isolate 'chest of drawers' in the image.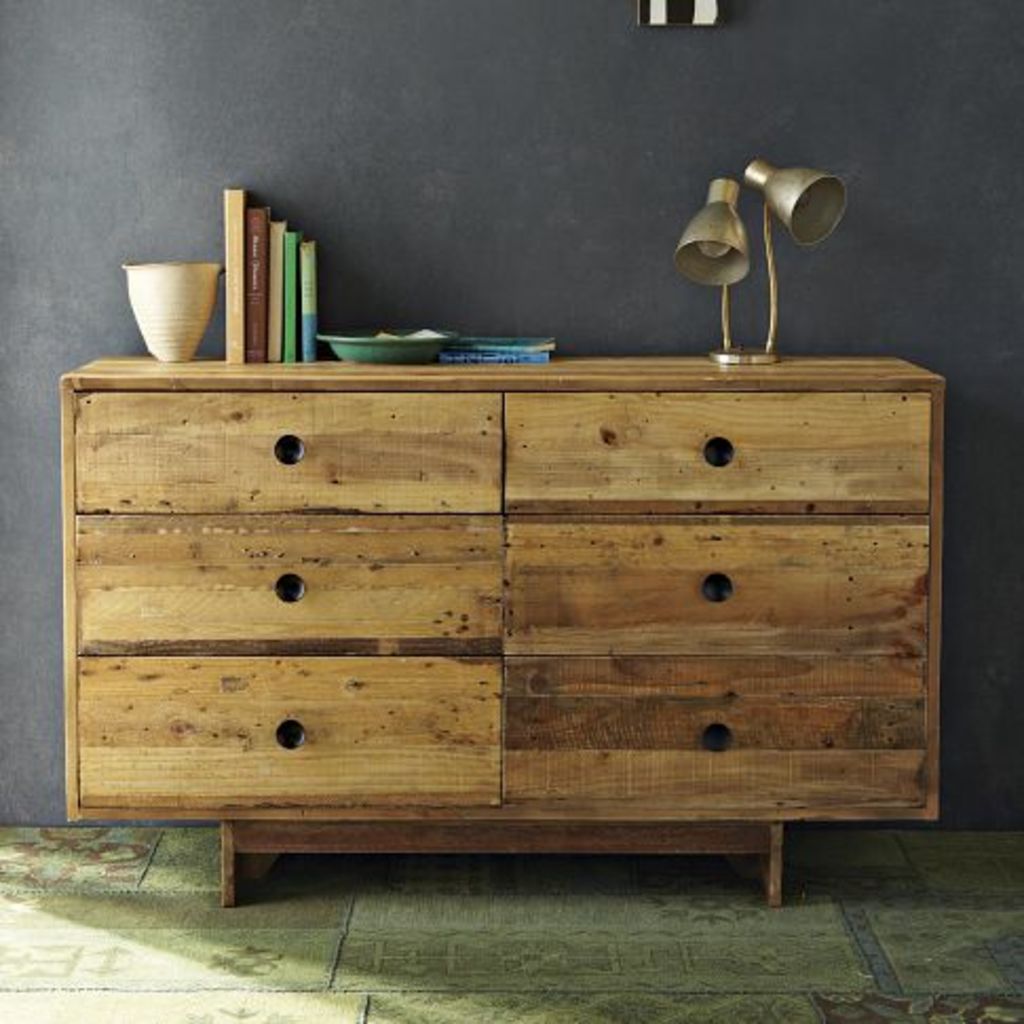
Isolated region: (x1=61, y1=359, x2=944, y2=910).
